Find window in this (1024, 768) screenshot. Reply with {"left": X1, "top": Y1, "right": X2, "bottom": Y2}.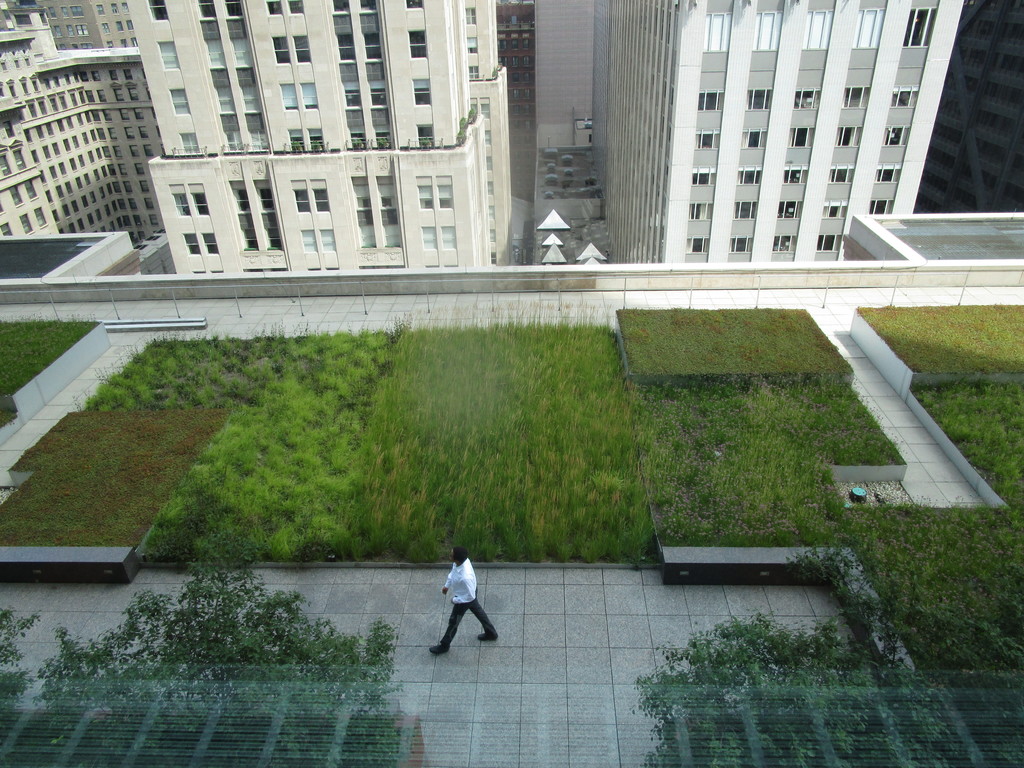
{"left": 167, "top": 183, "right": 191, "bottom": 216}.
